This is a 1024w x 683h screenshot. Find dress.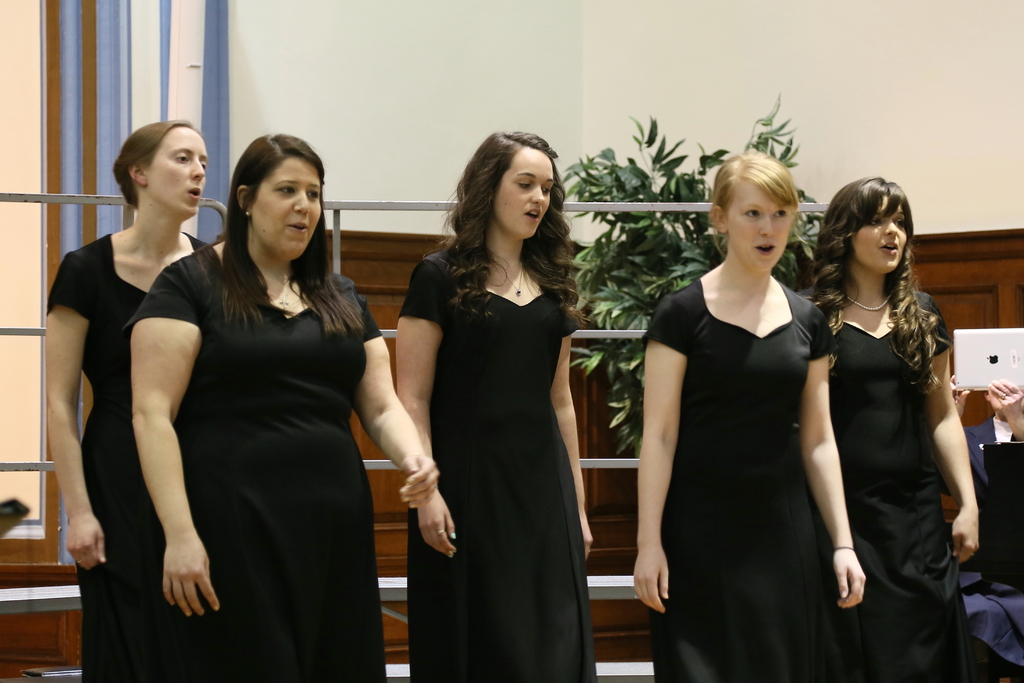
Bounding box: (left=634, top=261, right=877, bottom=681).
